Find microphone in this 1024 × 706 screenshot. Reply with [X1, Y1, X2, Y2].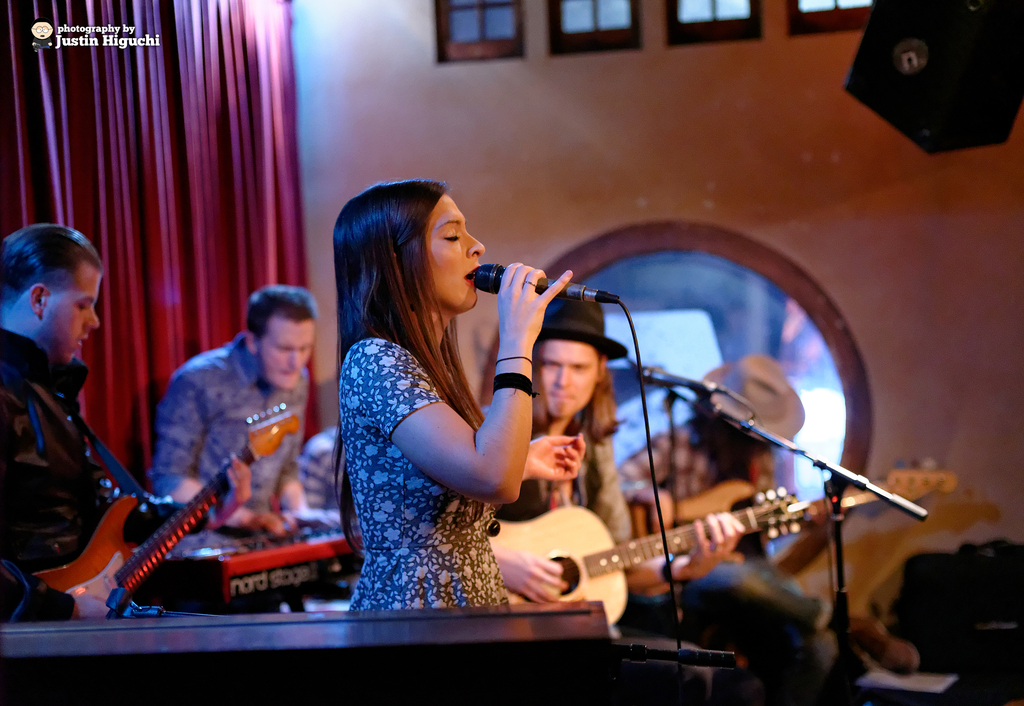
[466, 264, 601, 342].
